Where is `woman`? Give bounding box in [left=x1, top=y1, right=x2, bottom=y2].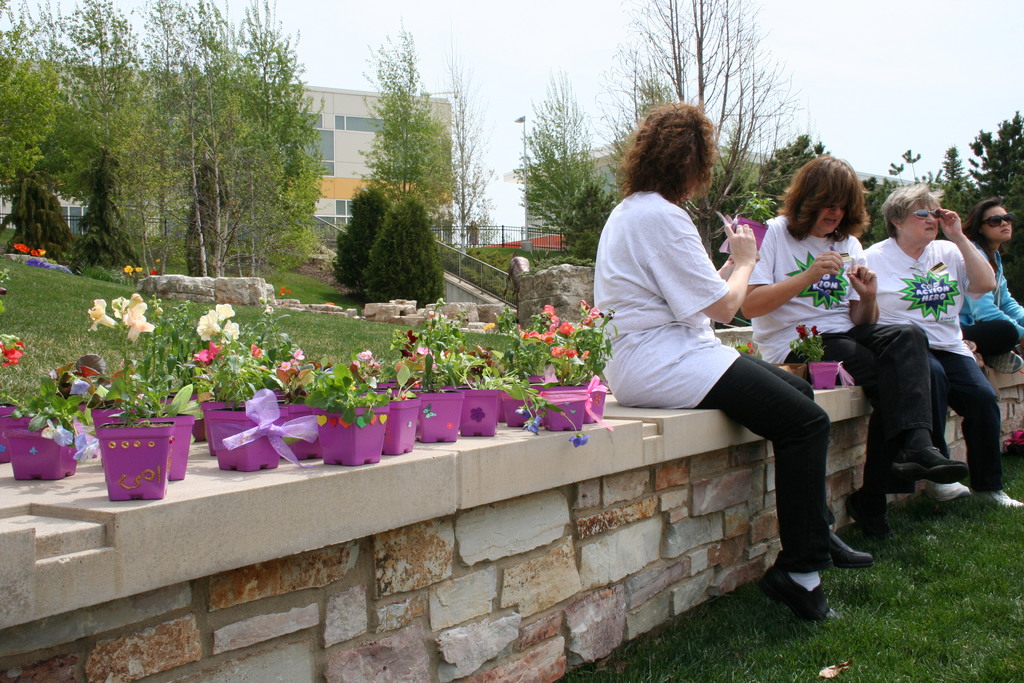
[left=848, top=176, right=1023, bottom=511].
